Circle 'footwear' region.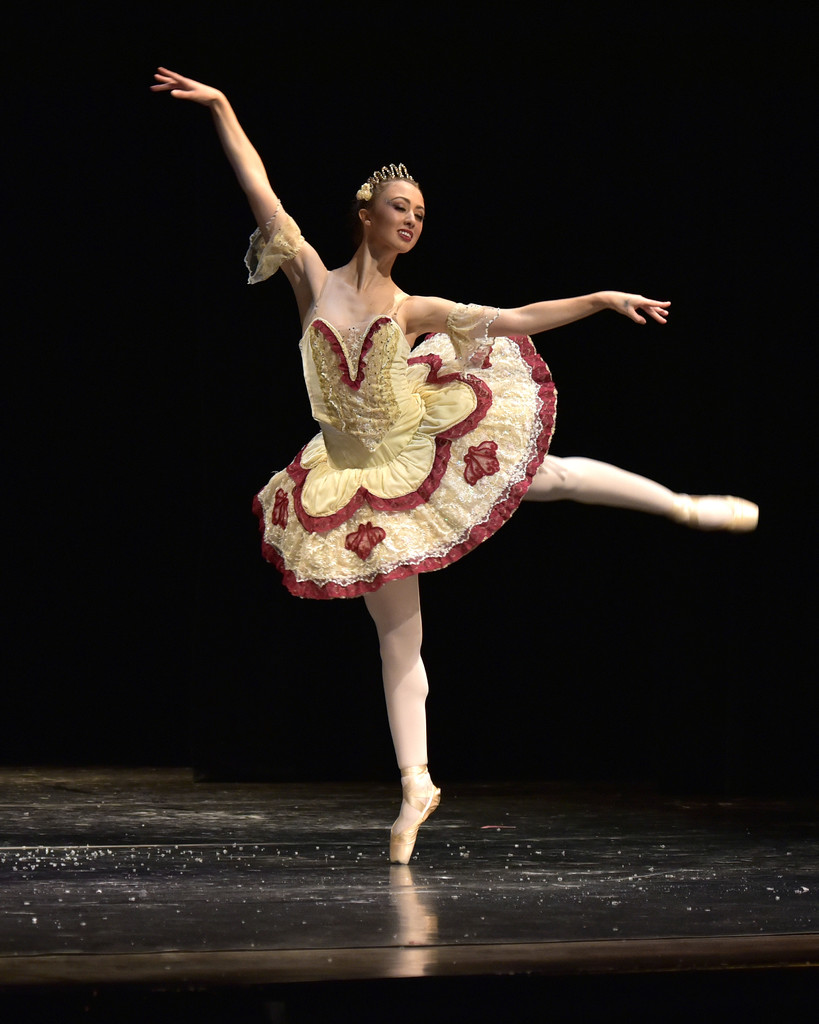
Region: {"x1": 688, "y1": 490, "x2": 756, "y2": 529}.
